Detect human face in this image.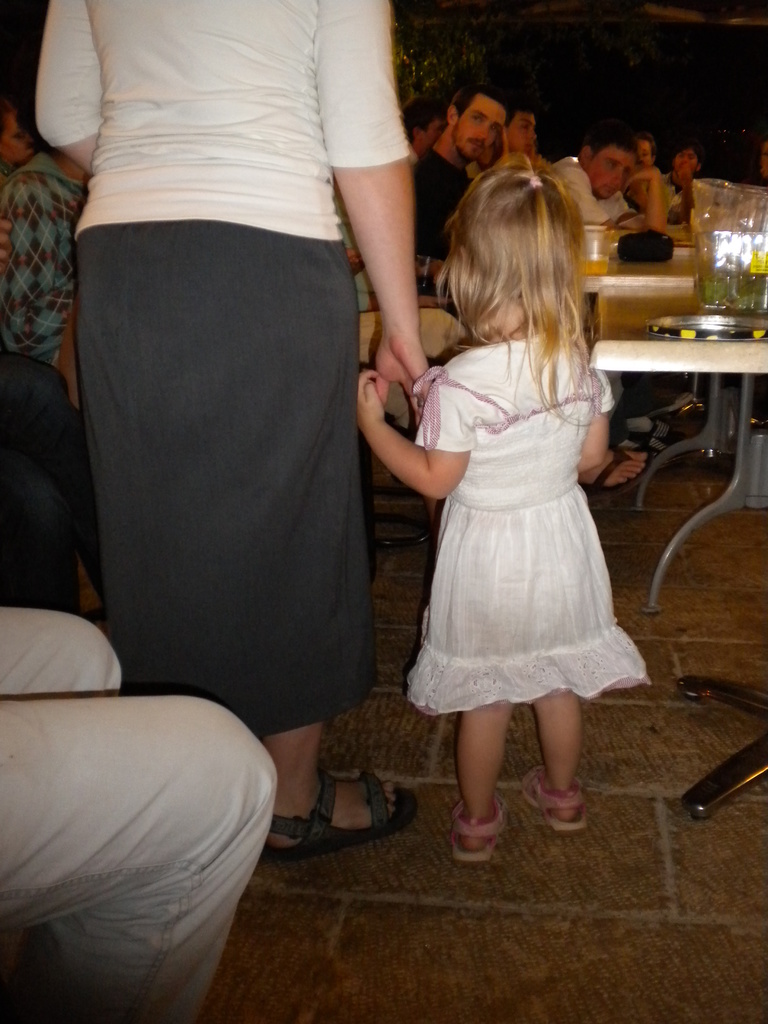
Detection: {"left": 588, "top": 153, "right": 632, "bottom": 211}.
